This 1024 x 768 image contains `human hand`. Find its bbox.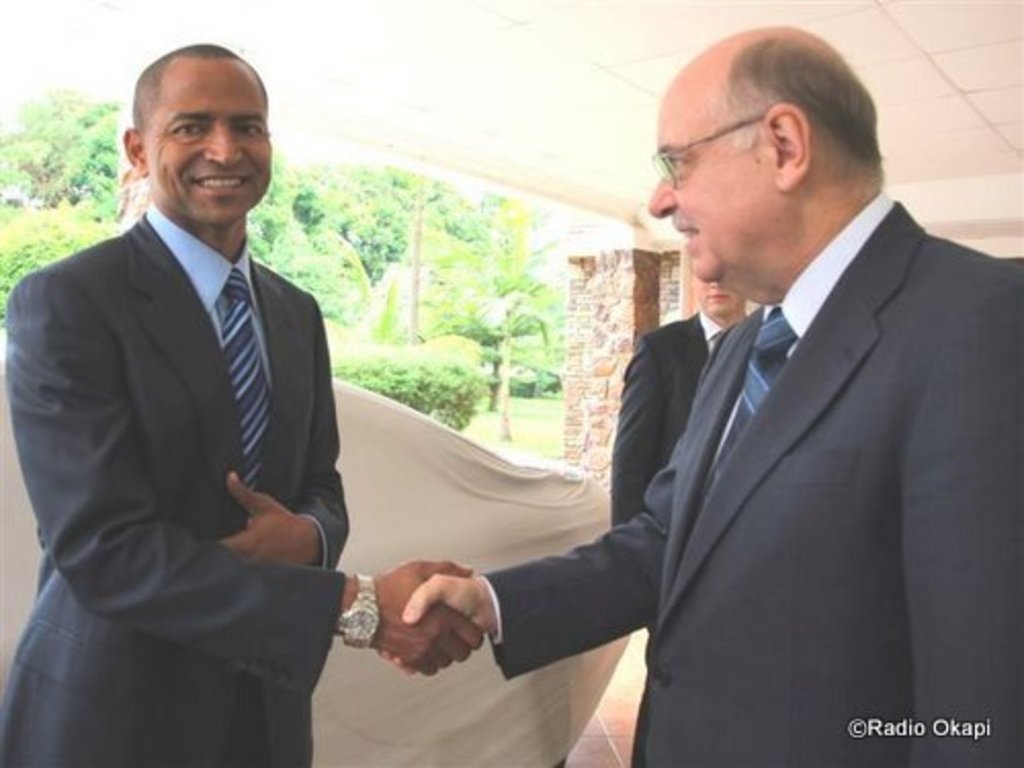
Rect(373, 555, 485, 678).
